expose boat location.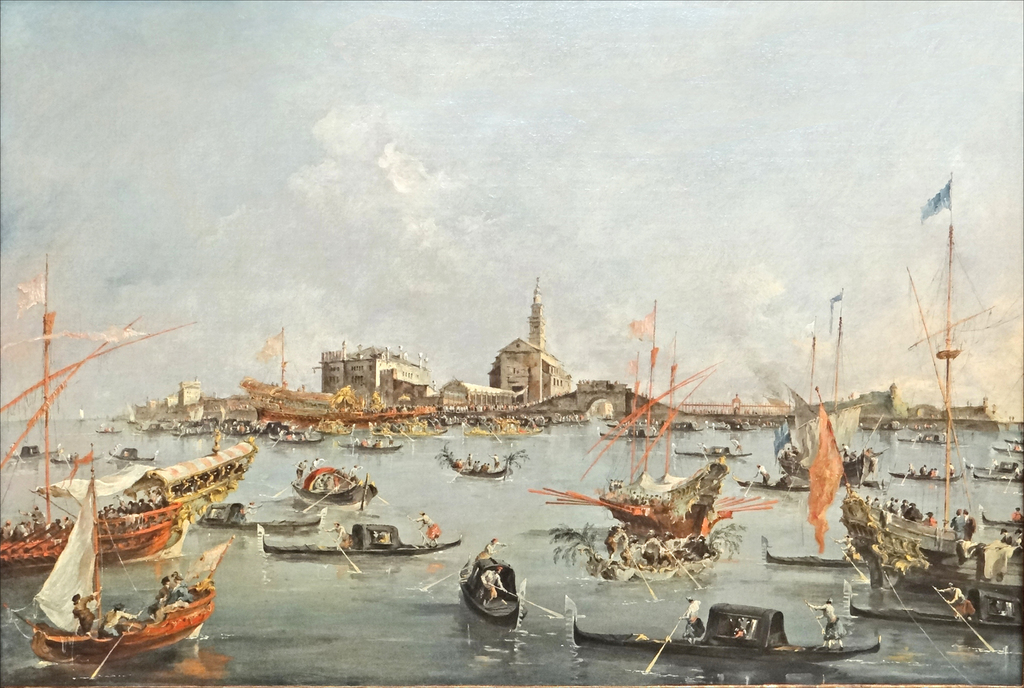
Exposed at [674, 438, 750, 455].
